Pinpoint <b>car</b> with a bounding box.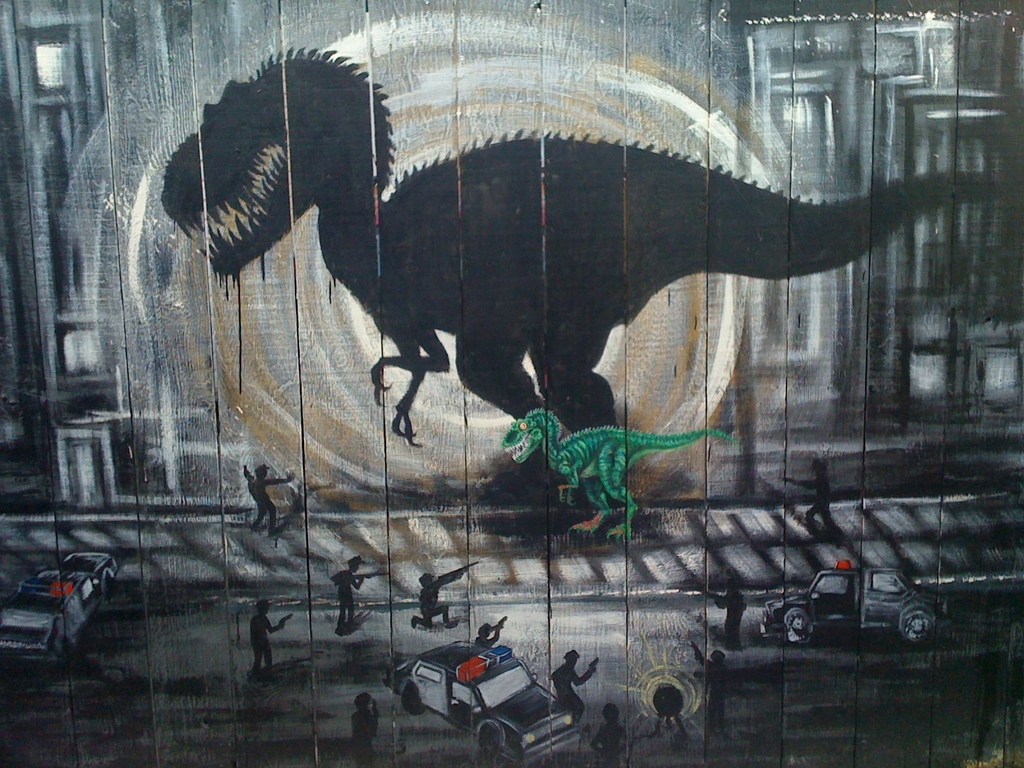
0/548/124/666.
